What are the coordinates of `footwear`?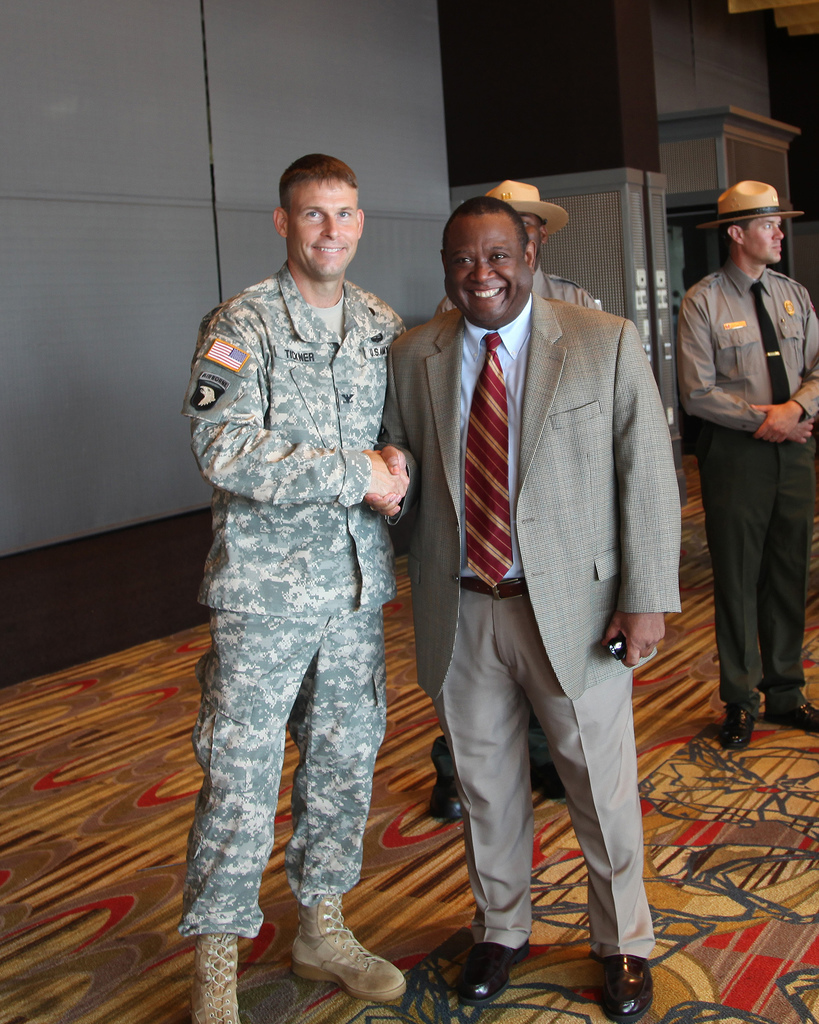
283:886:400:1000.
